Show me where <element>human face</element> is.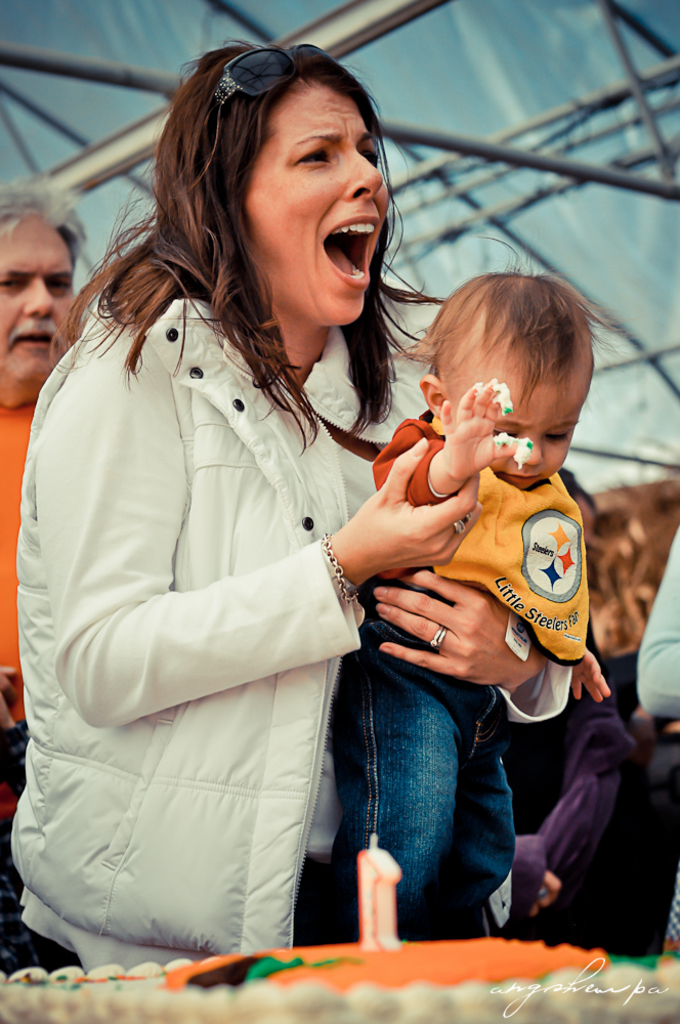
<element>human face</element> is at [left=243, top=86, right=388, bottom=316].
